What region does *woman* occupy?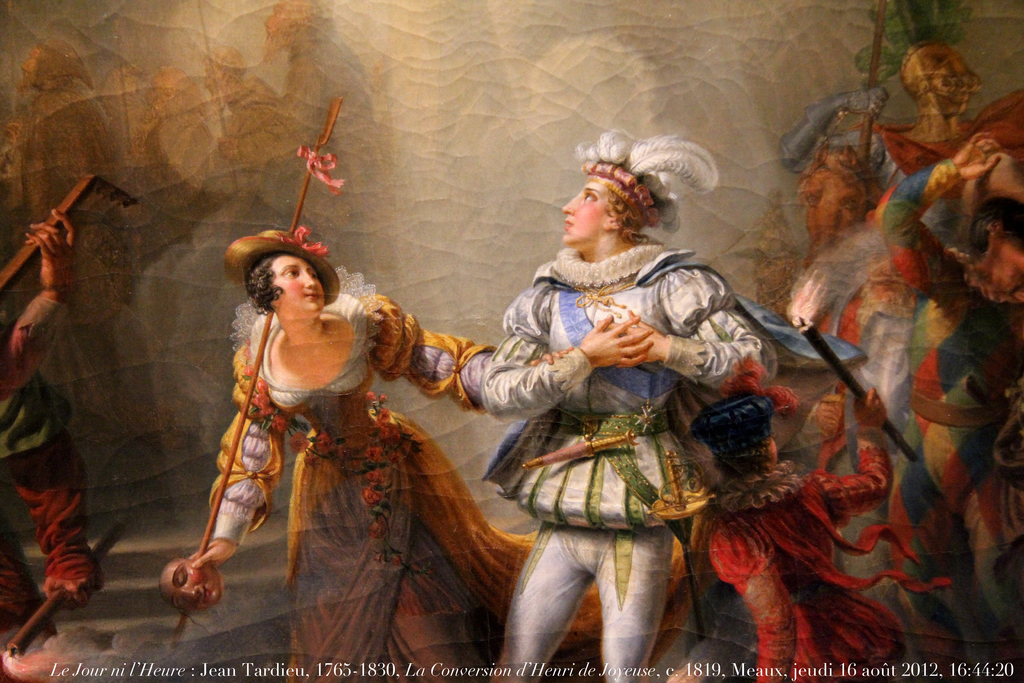
187, 220, 491, 661.
